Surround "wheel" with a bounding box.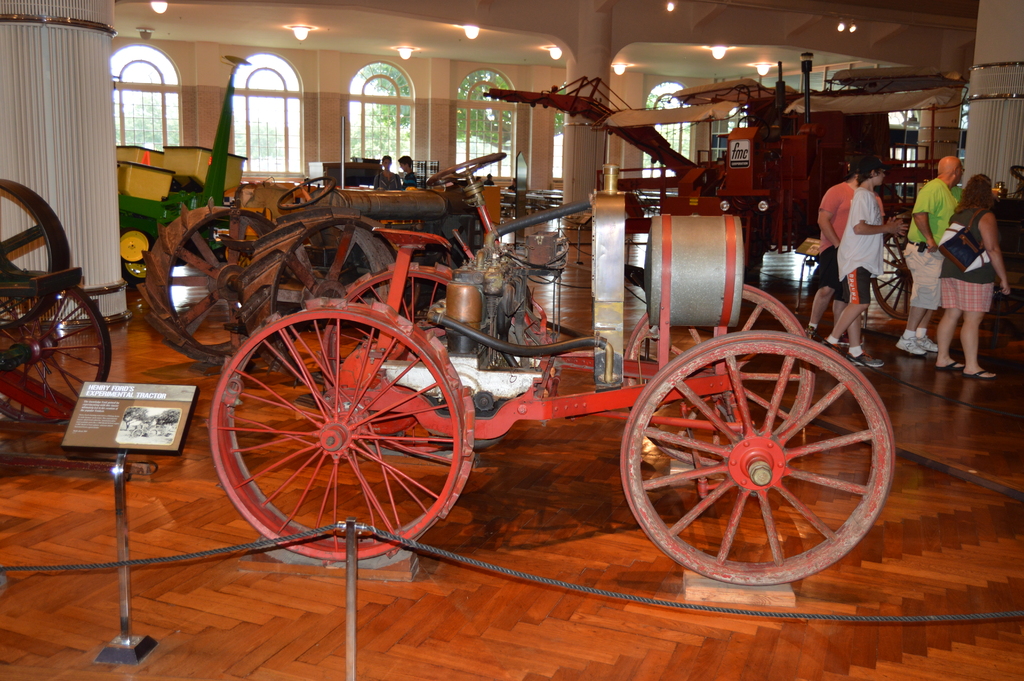
(120, 226, 150, 265).
